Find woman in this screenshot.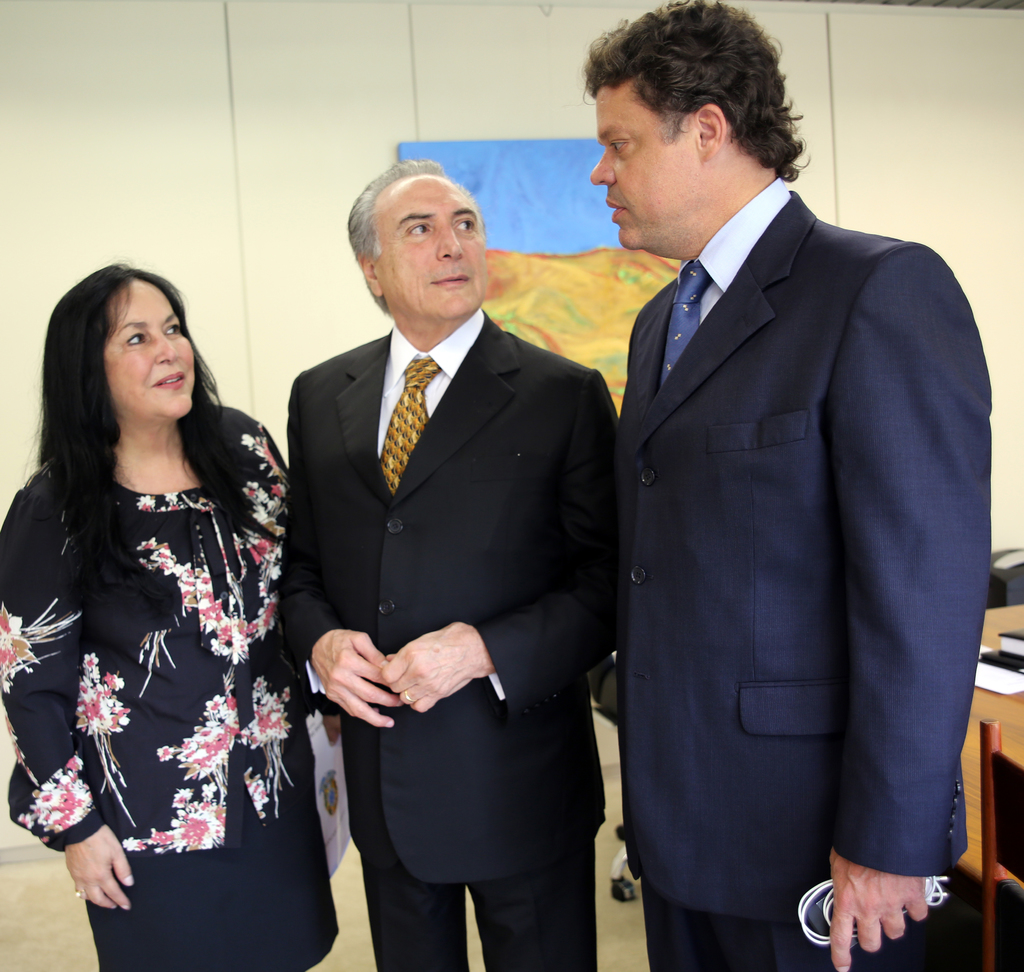
The bounding box for woman is x1=8 y1=205 x2=315 y2=971.
